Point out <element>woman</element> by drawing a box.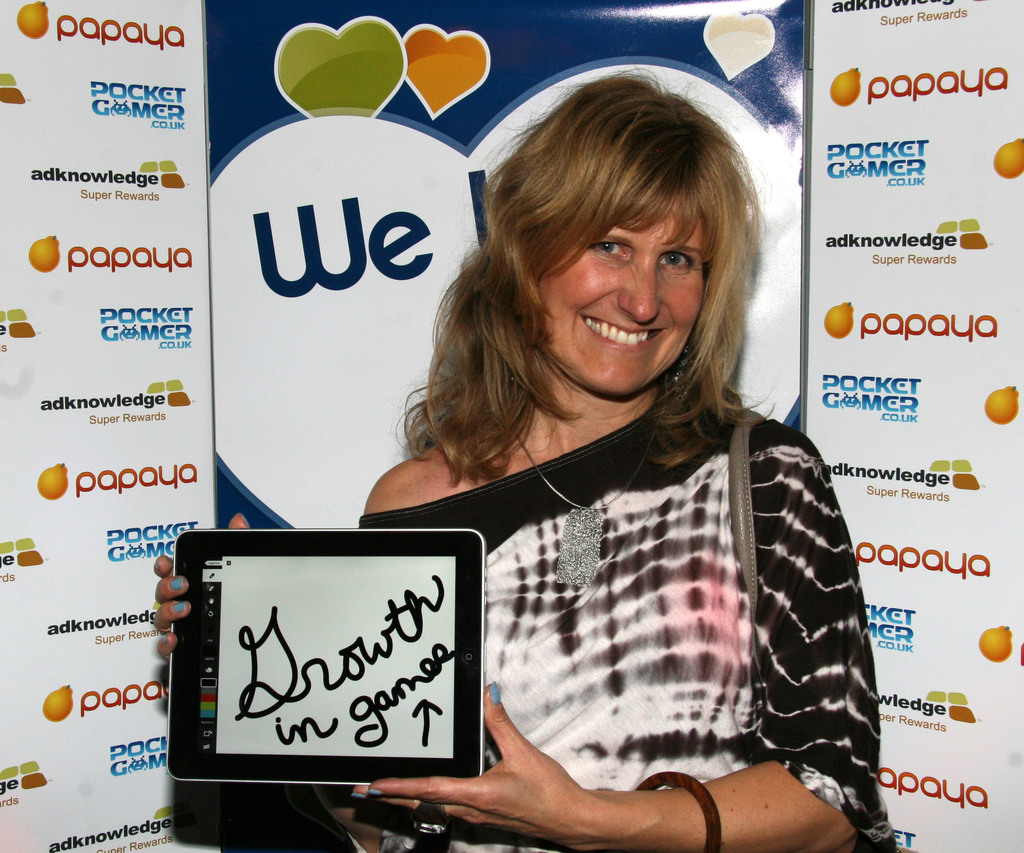
<box>312,76,889,847</box>.
